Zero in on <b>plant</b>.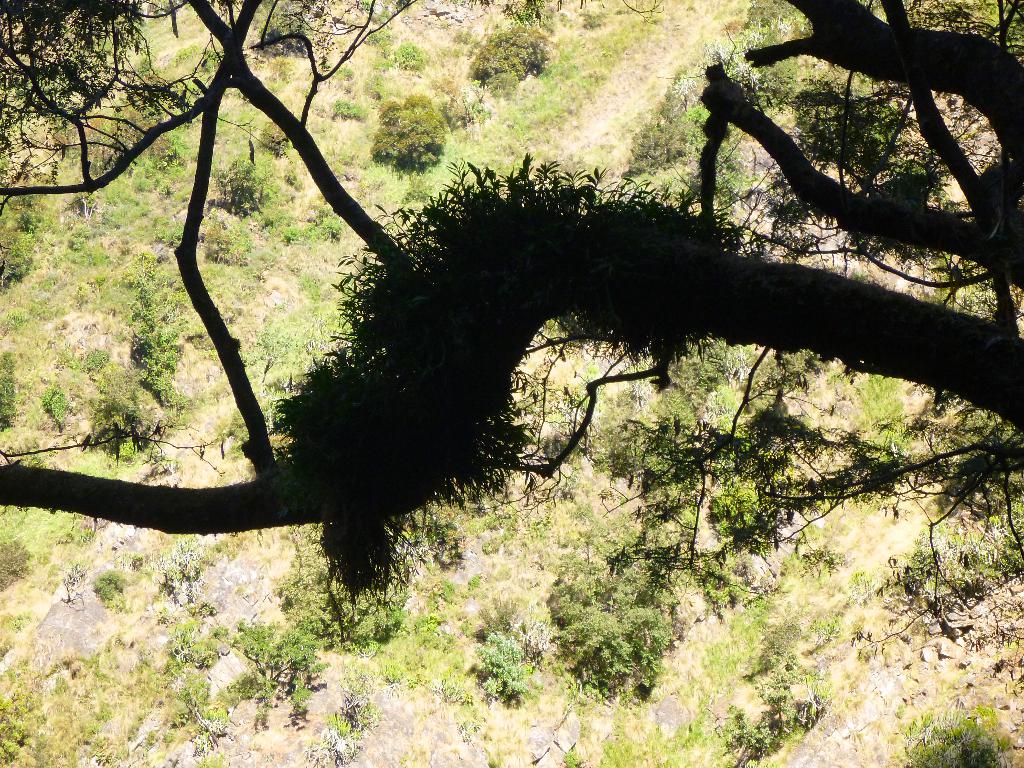
Zeroed in: (902, 705, 1023, 767).
